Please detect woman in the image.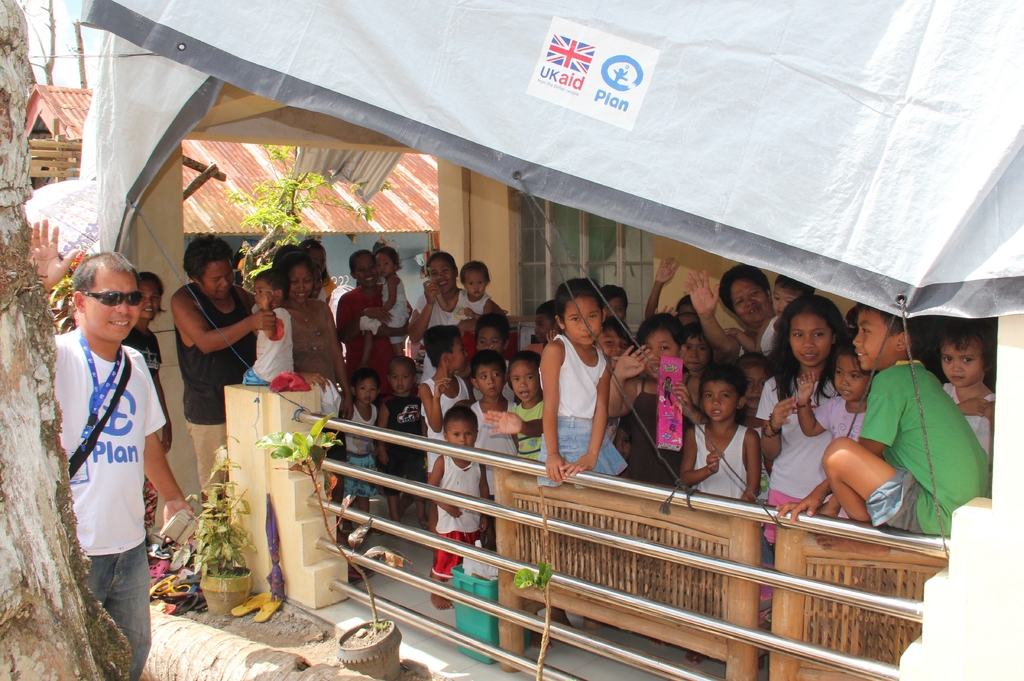
left=120, top=273, right=169, bottom=541.
